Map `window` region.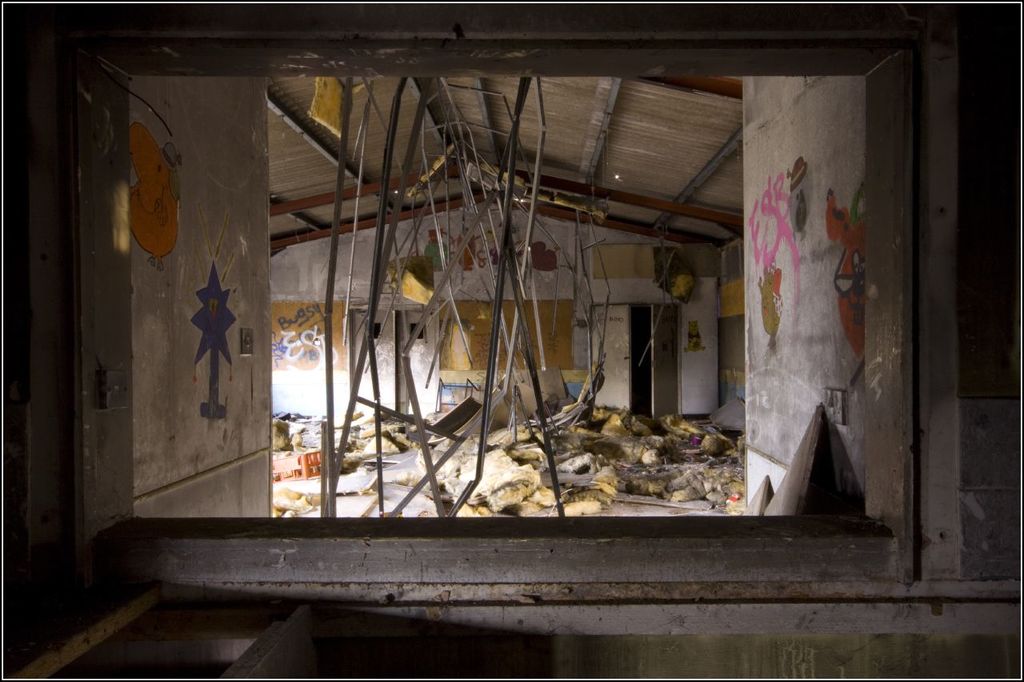
Mapped to [x1=0, y1=16, x2=1021, y2=588].
